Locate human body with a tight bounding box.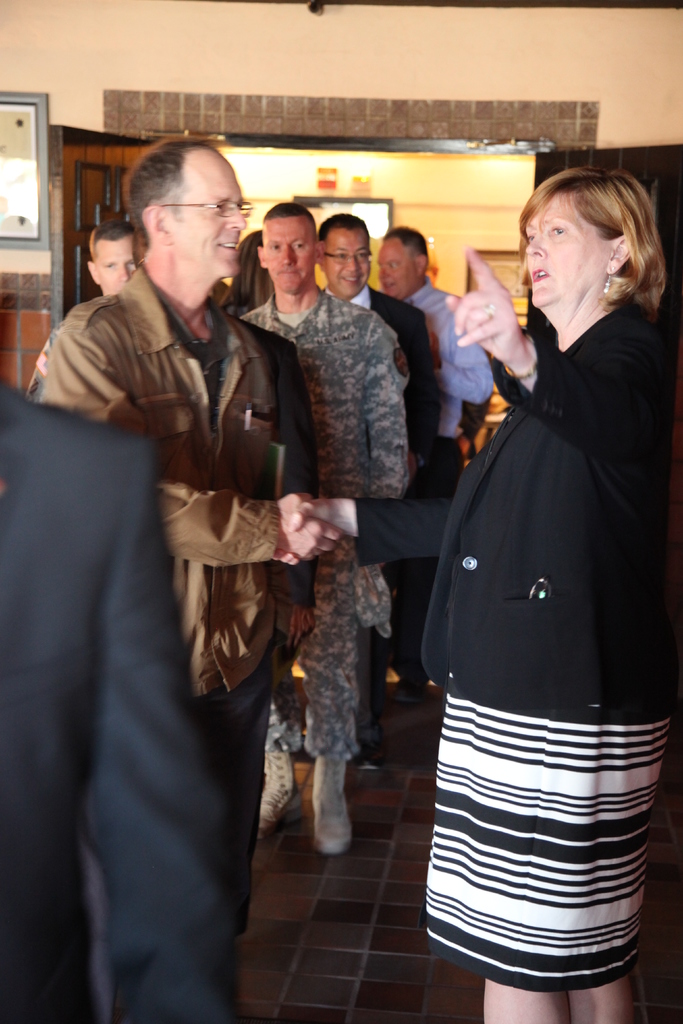
bbox=[0, 383, 245, 1023].
